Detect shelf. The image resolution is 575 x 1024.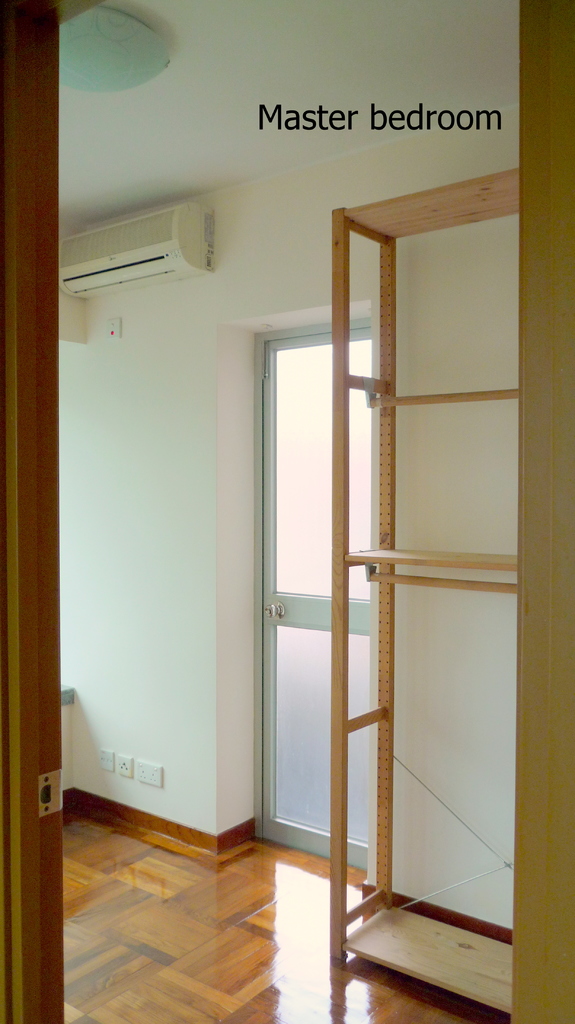
309,159,517,1012.
